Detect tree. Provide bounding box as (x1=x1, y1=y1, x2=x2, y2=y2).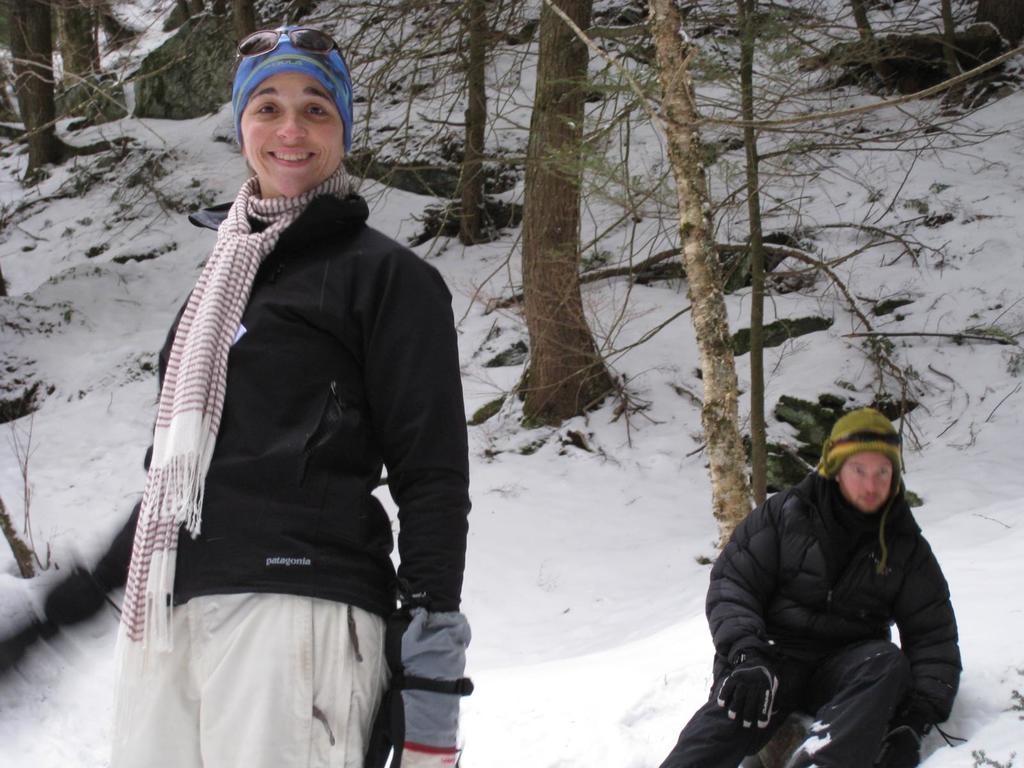
(x1=33, y1=0, x2=157, y2=196).
